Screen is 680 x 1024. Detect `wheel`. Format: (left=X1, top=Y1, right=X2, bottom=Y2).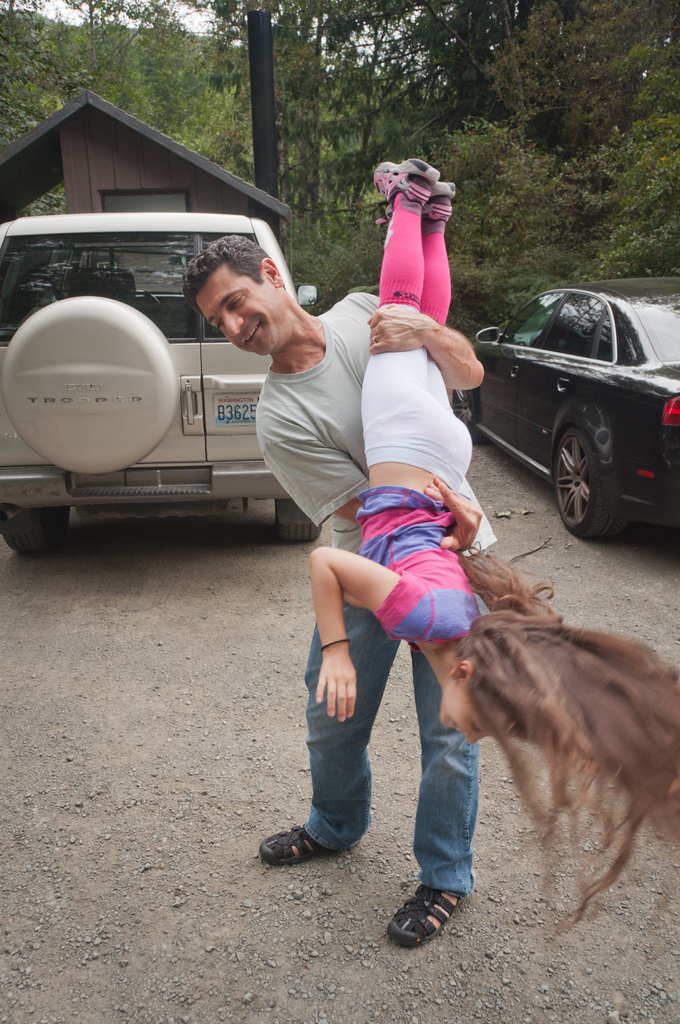
(left=446, top=389, right=479, bottom=442).
